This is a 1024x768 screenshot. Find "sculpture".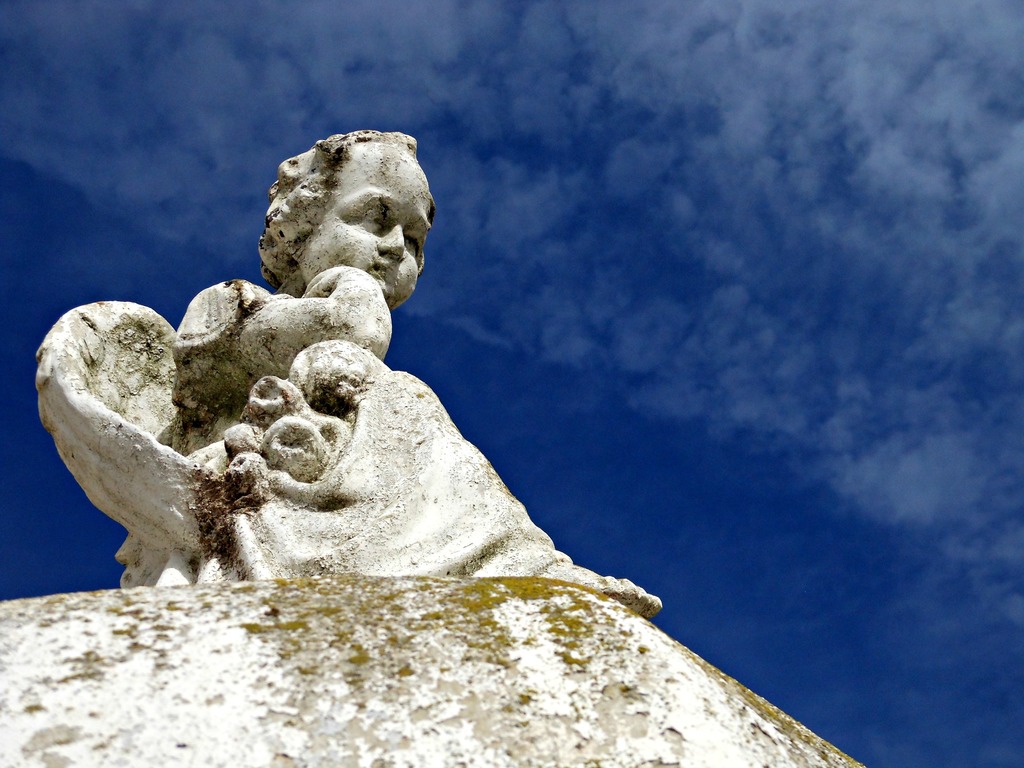
Bounding box: box(75, 140, 697, 629).
